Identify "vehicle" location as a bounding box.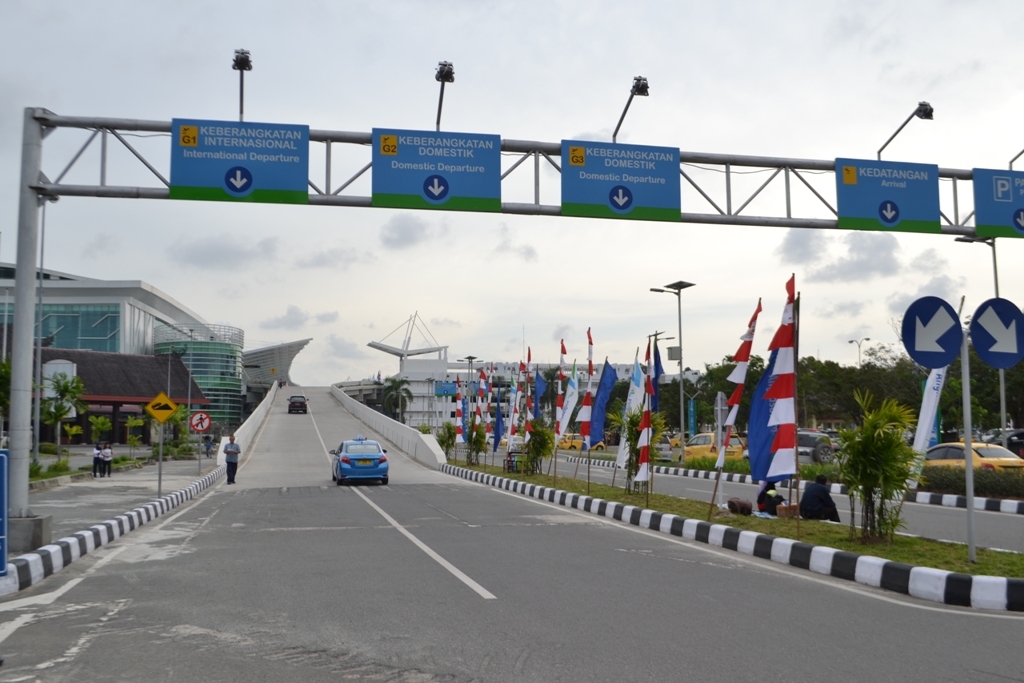
[x1=915, y1=441, x2=1020, y2=472].
